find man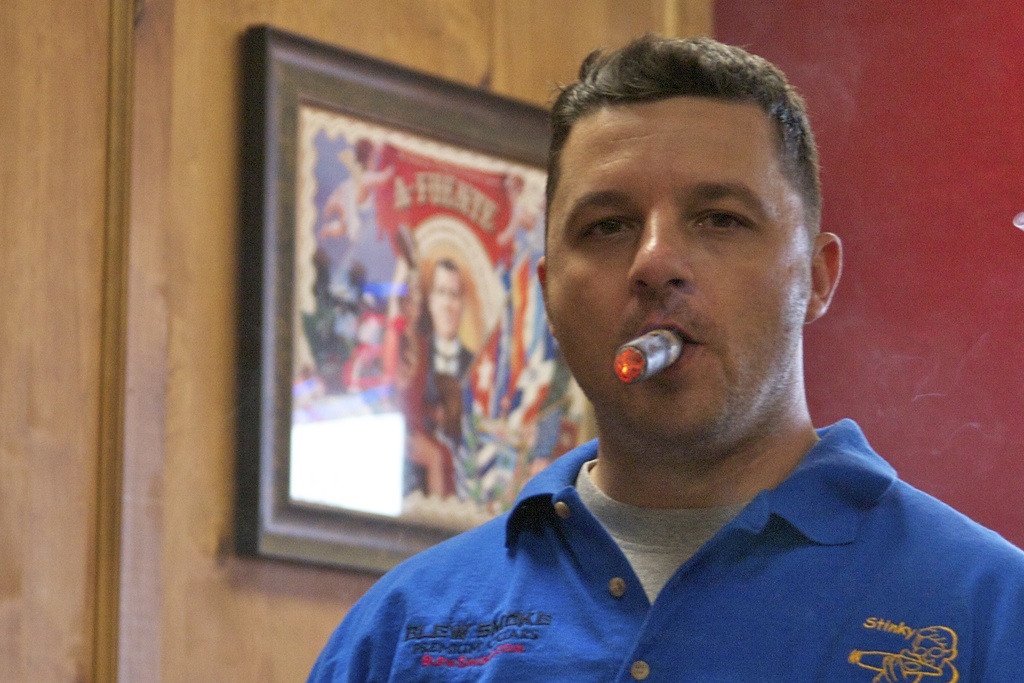
x1=328 y1=23 x2=997 y2=668
